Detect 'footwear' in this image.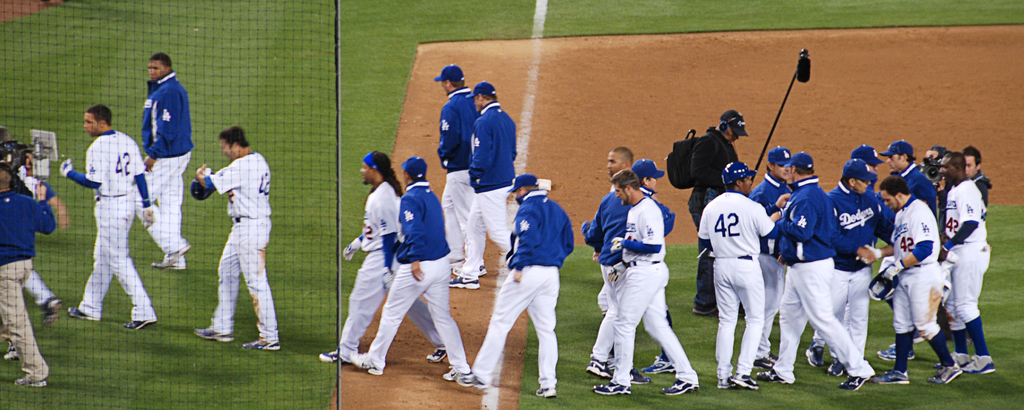
Detection: (left=886, top=334, right=925, bottom=347).
